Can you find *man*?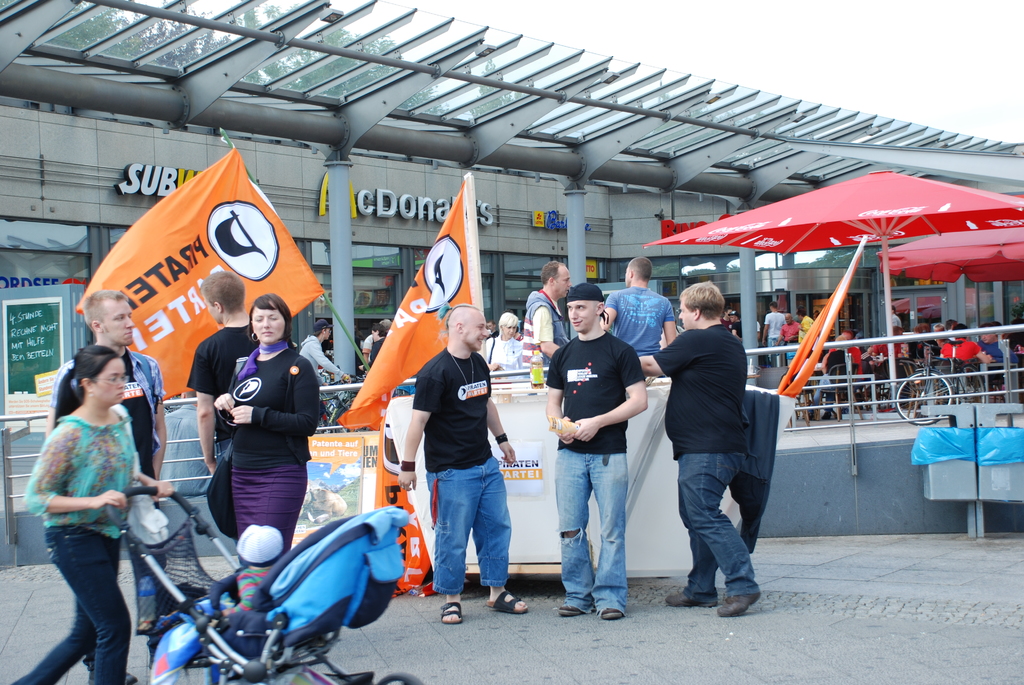
Yes, bounding box: bbox=(600, 256, 680, 356).
